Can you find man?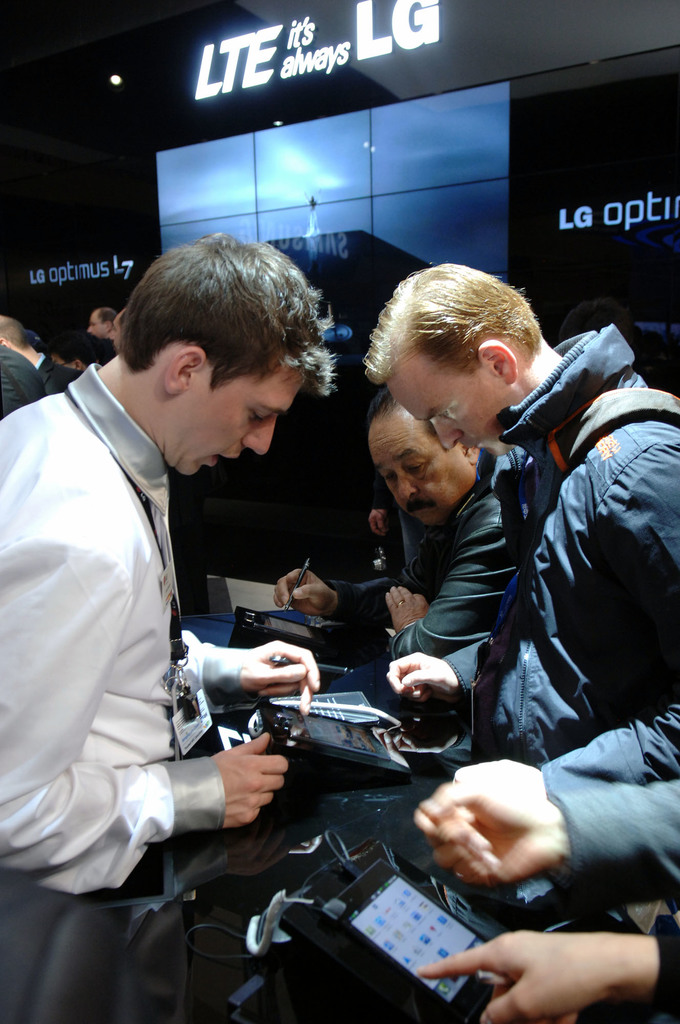
Yes, bounding box: box=[83, 309, 133, 355].
